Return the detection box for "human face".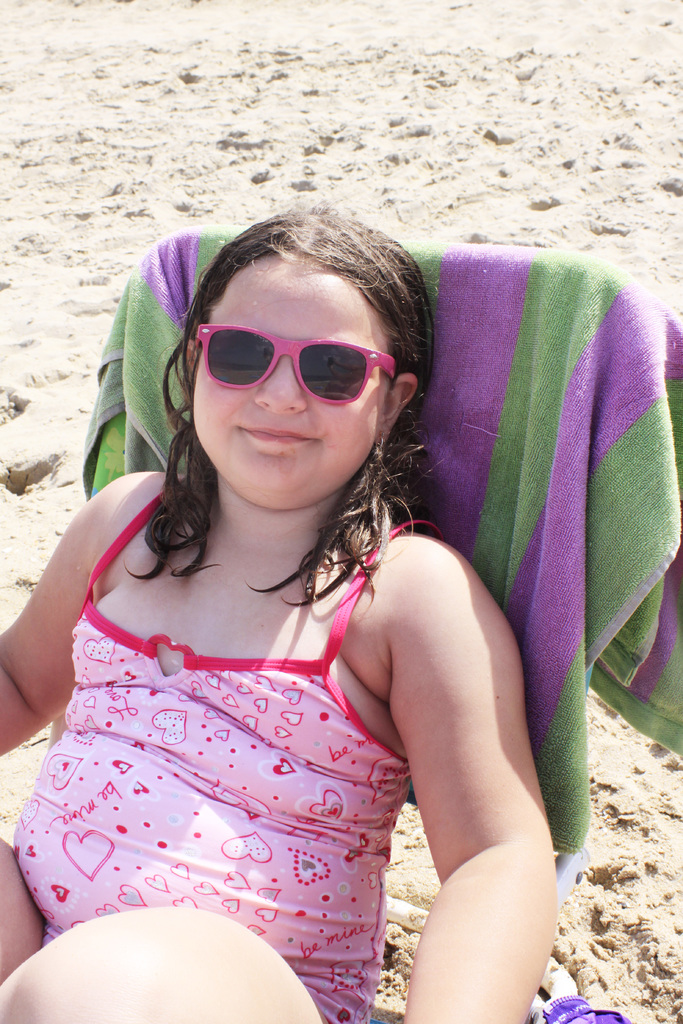
x1=179, y1=246, x2=394, y2=521.
